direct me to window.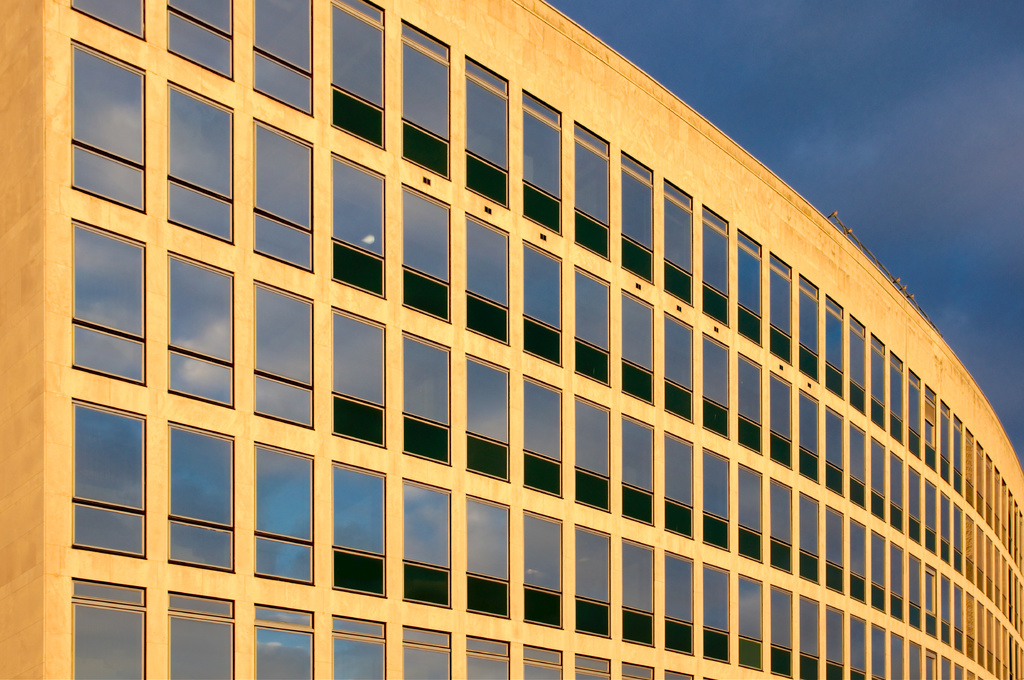
Direction: detection(467, 210, 509, 345).
